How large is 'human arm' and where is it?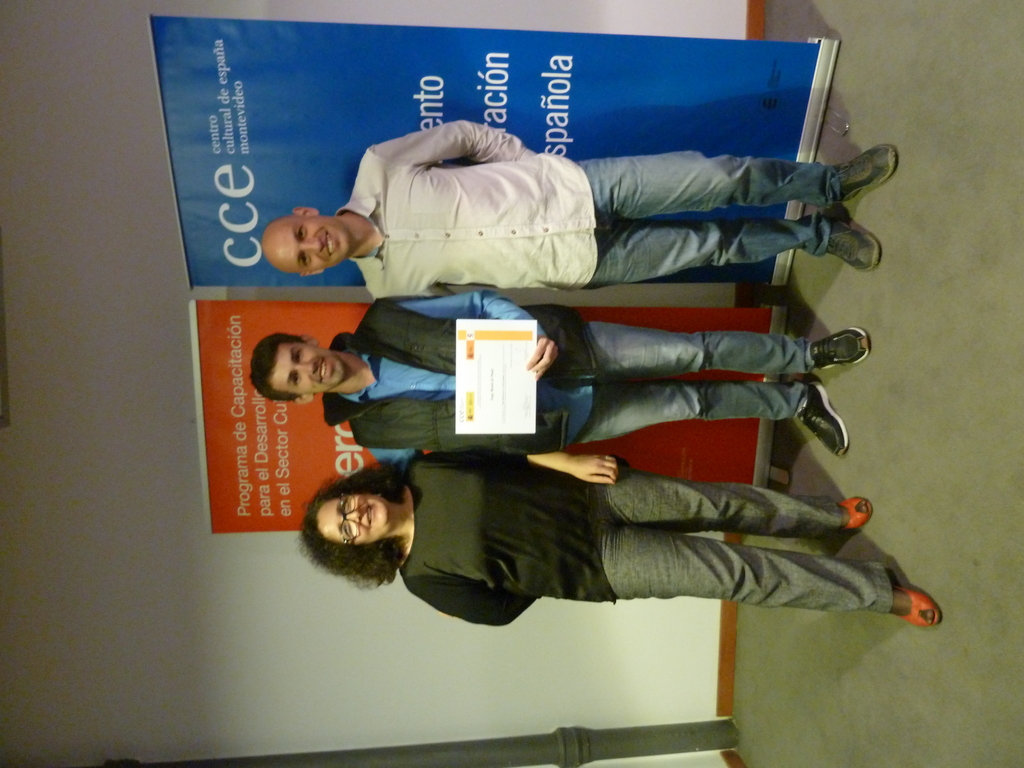
Bounding box: l=439, t=448, r=621, b=486.
